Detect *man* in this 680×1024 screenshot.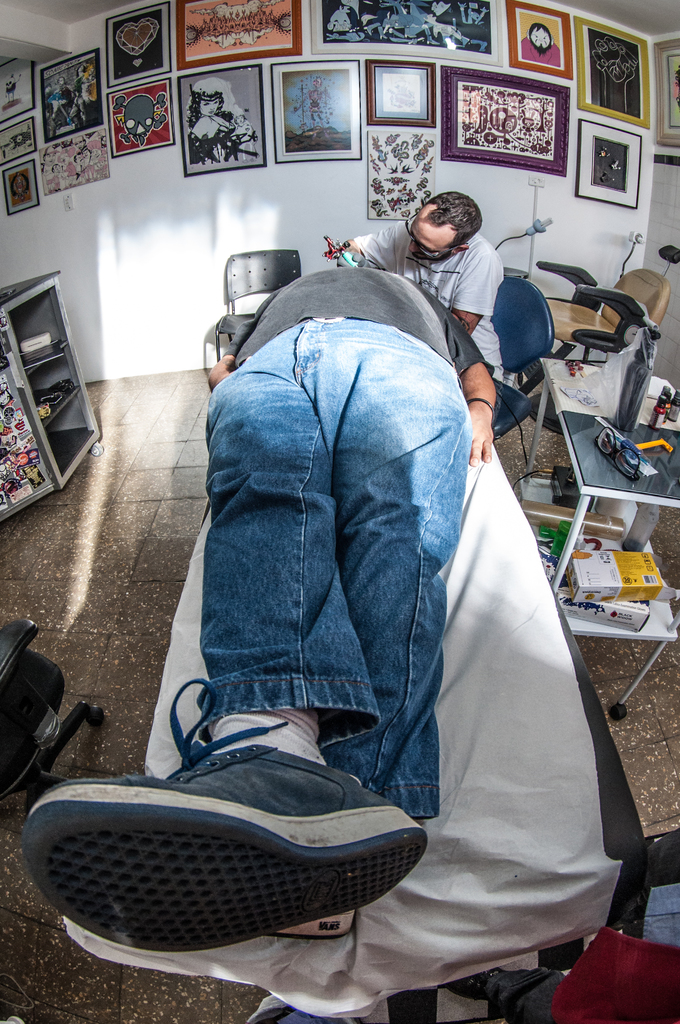
Detection: (158,204,535,855).
